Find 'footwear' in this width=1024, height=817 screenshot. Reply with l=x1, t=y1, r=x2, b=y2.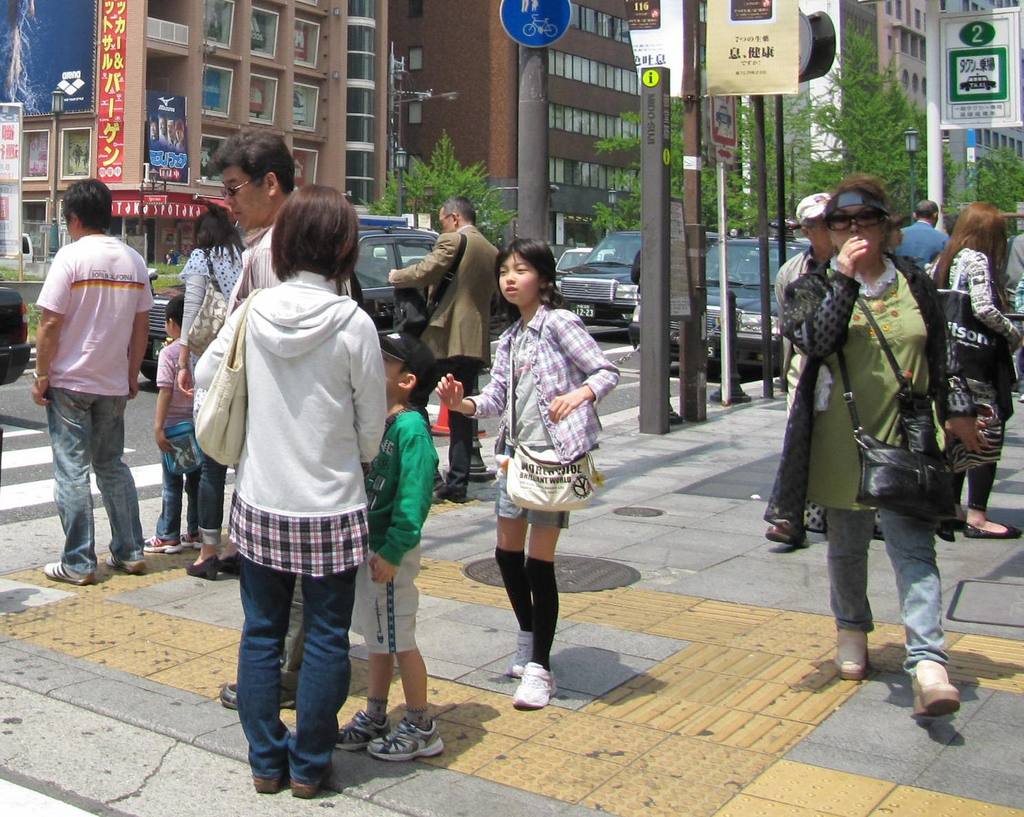
l=912, t=666, r=956, b=720.
